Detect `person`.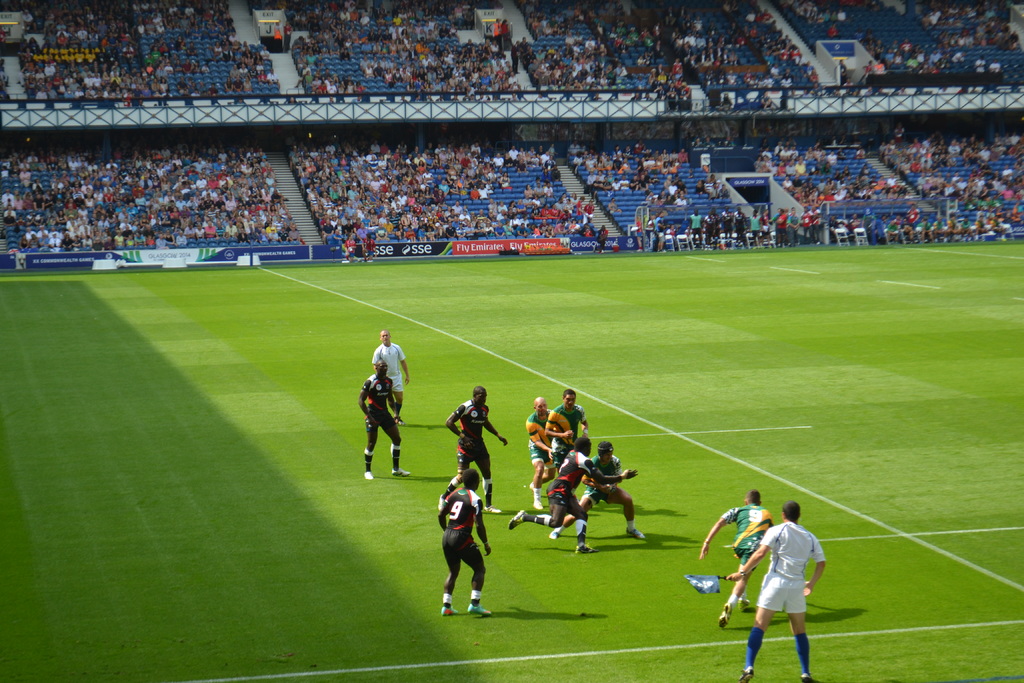
Detected at locate(827, 24, 837, 40).
